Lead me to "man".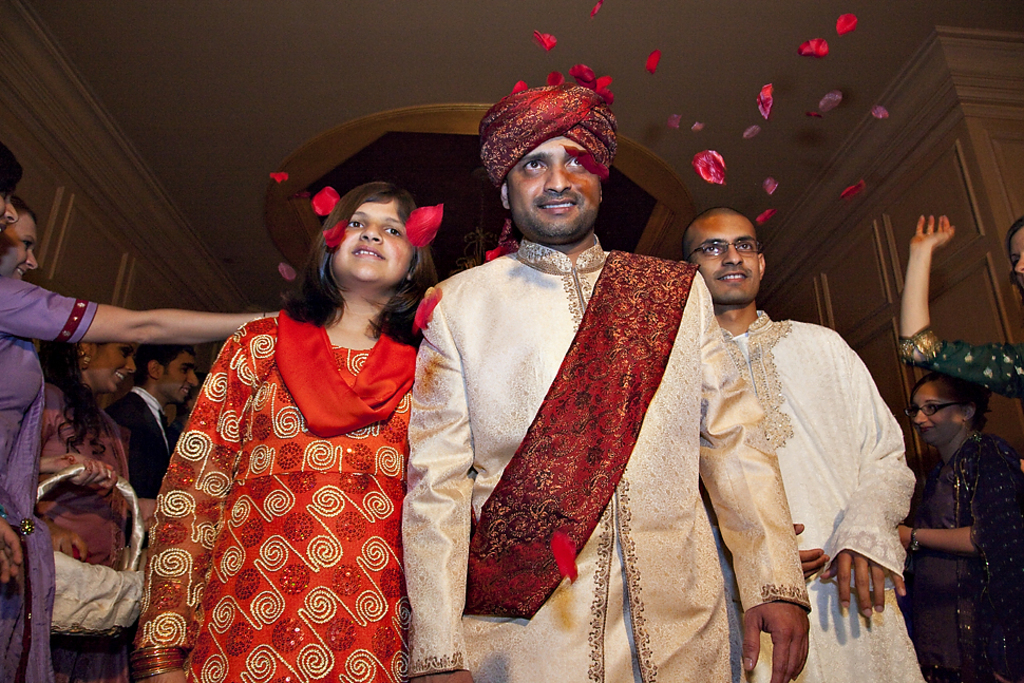
Lead to 387/109/812/662.
